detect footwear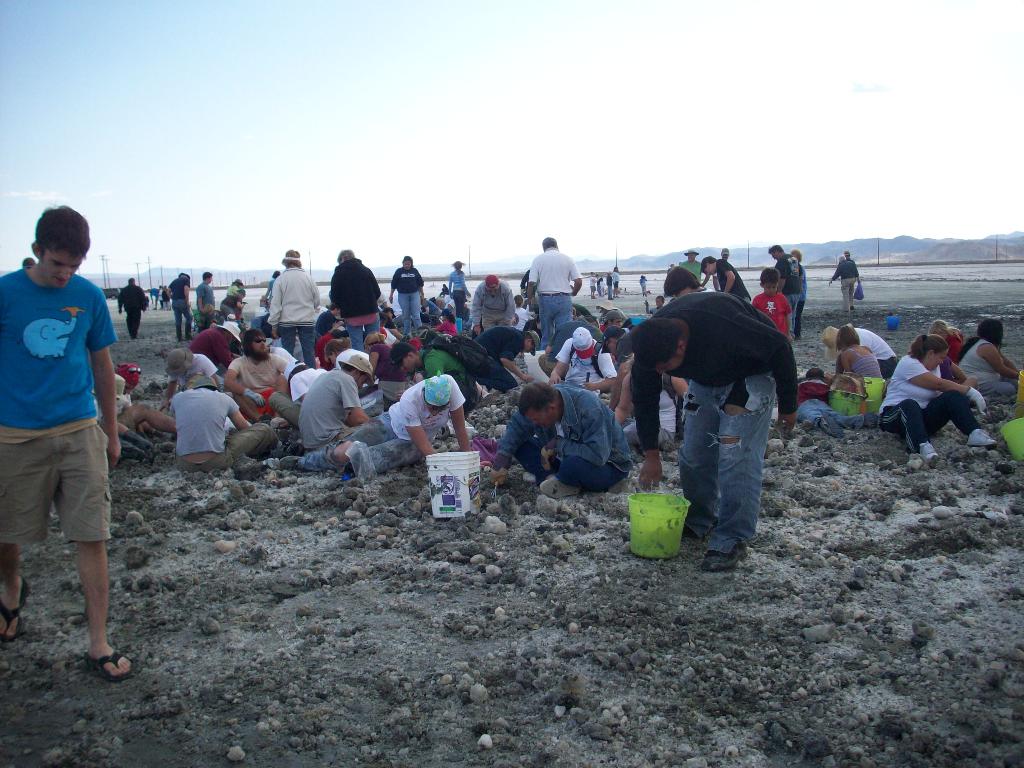
(left=282, top=454, right=297, bottom=467)
